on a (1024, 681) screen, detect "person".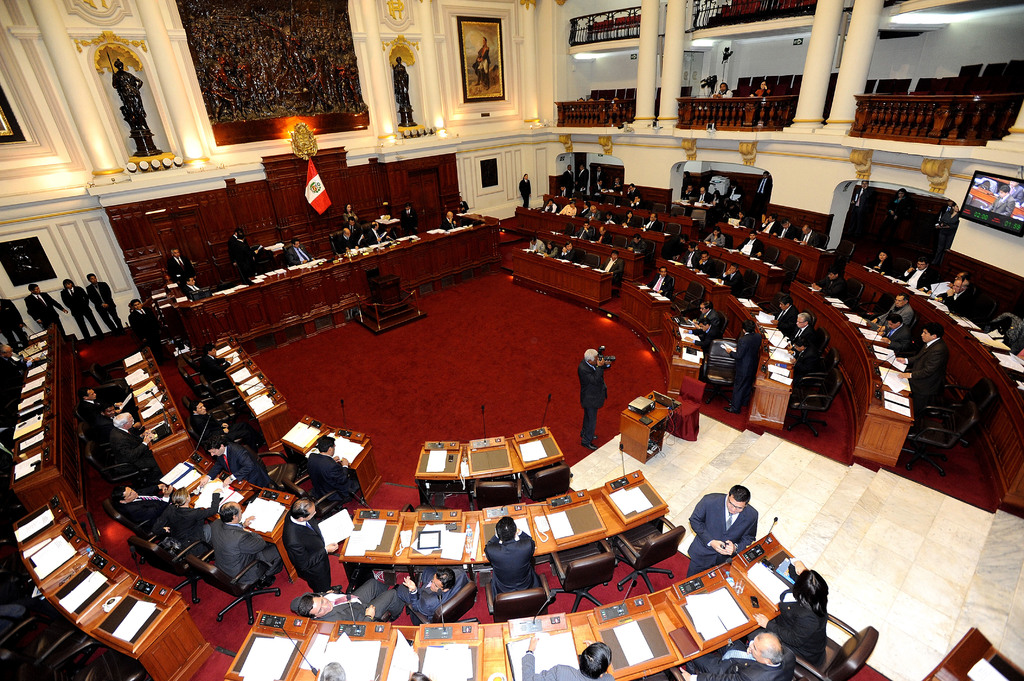
(126, 297, 154, 348).
